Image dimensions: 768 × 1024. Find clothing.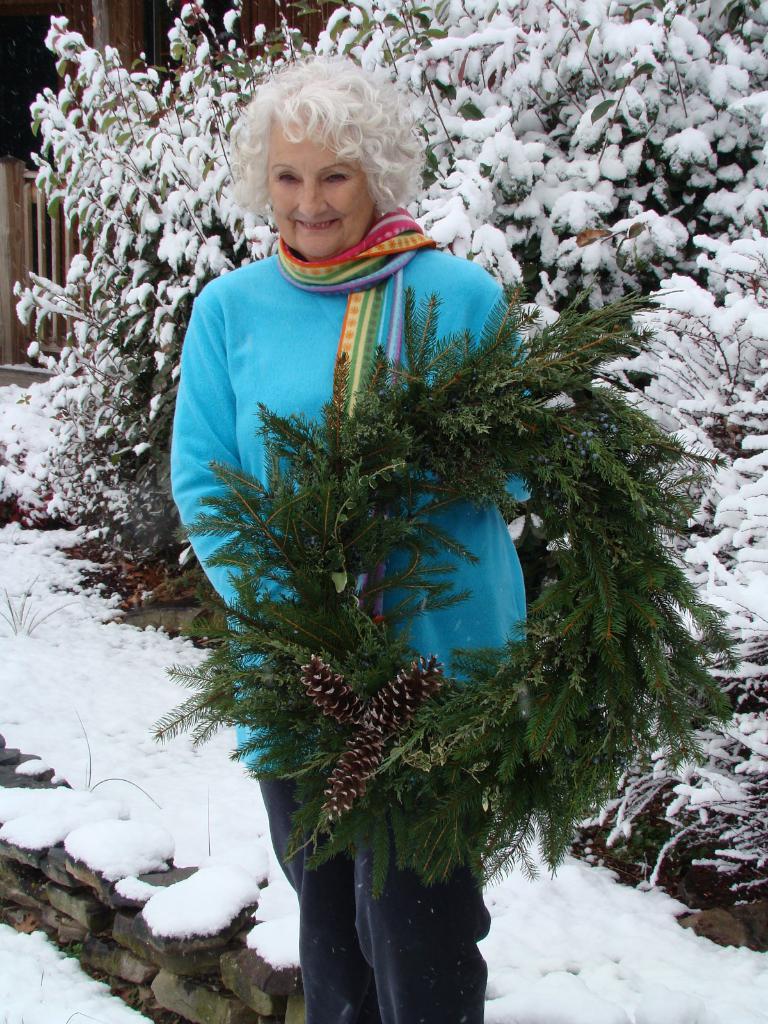
(173,246,532,1023).
